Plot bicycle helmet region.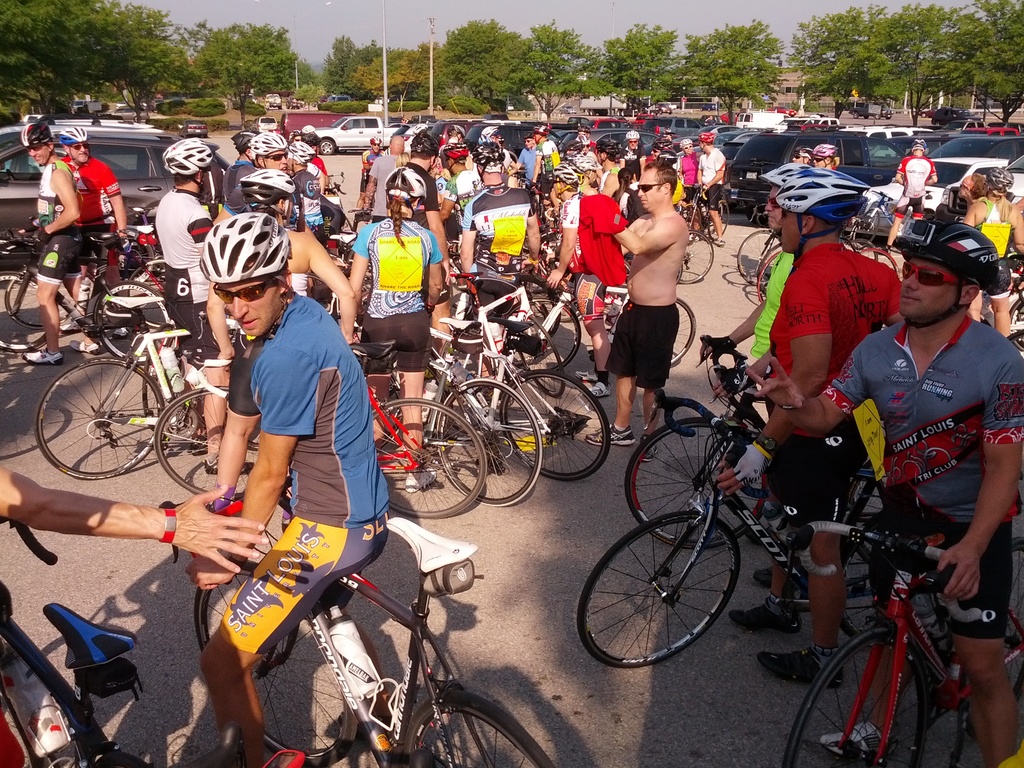
Plotted at 297, 131, 323, 145.
